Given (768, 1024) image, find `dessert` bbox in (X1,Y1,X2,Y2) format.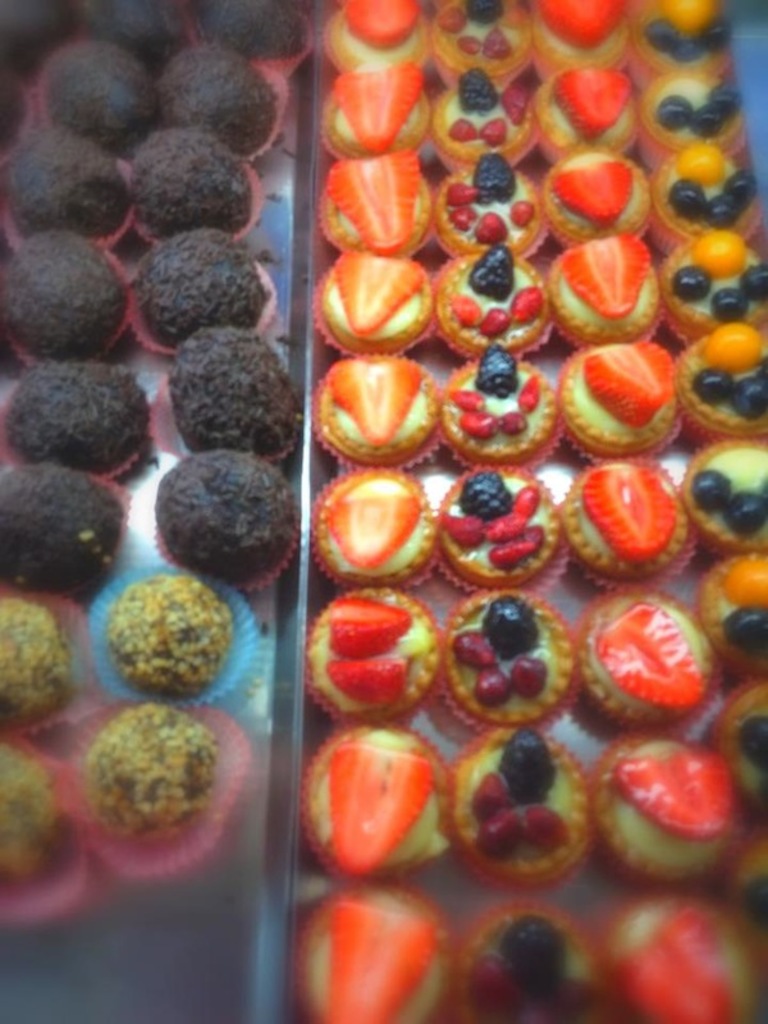
(0,113,127,229).
